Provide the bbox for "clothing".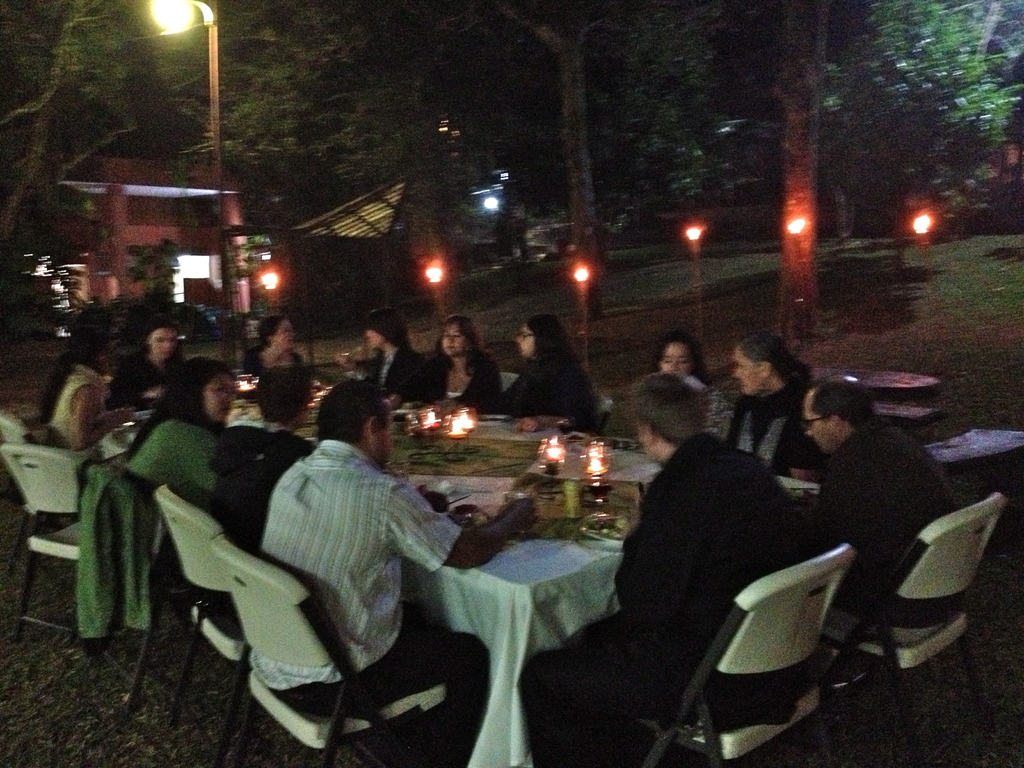
(710, 380, 810, 466).
